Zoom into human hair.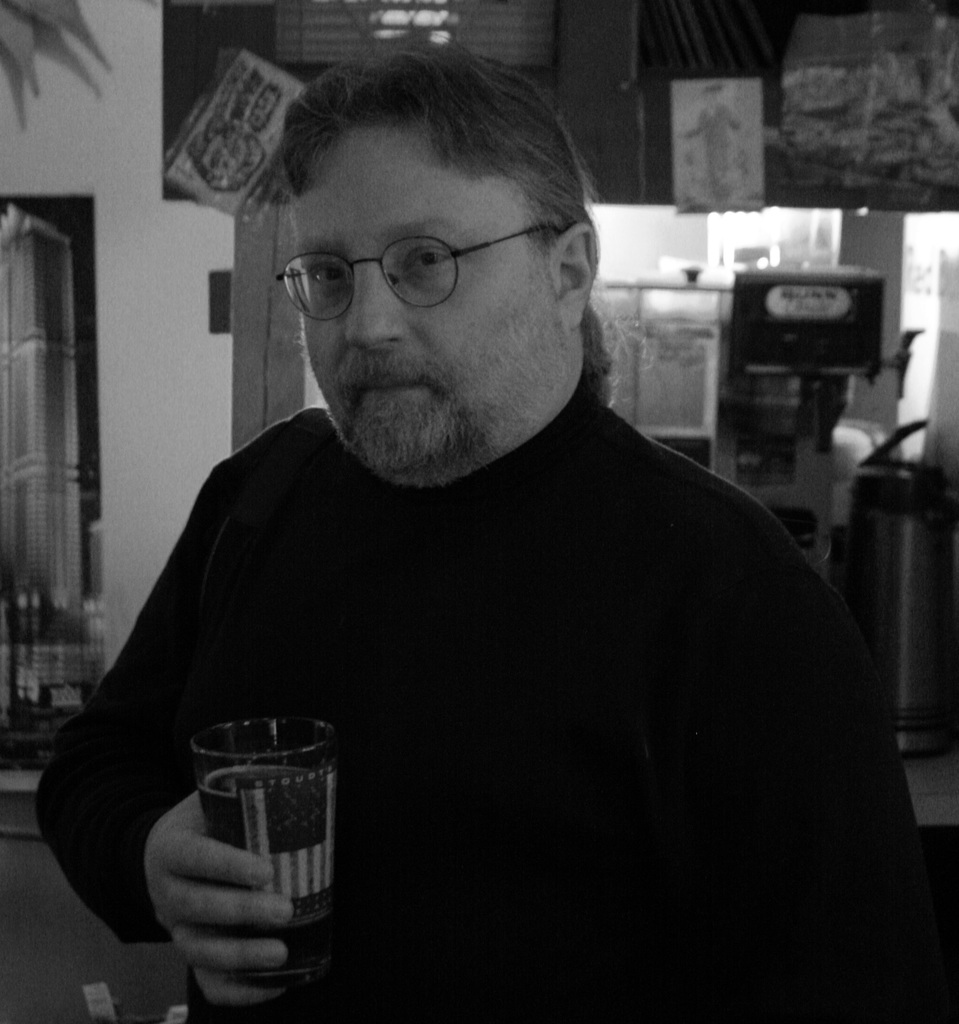
Zoom target: [278, 43, 599, 381].
